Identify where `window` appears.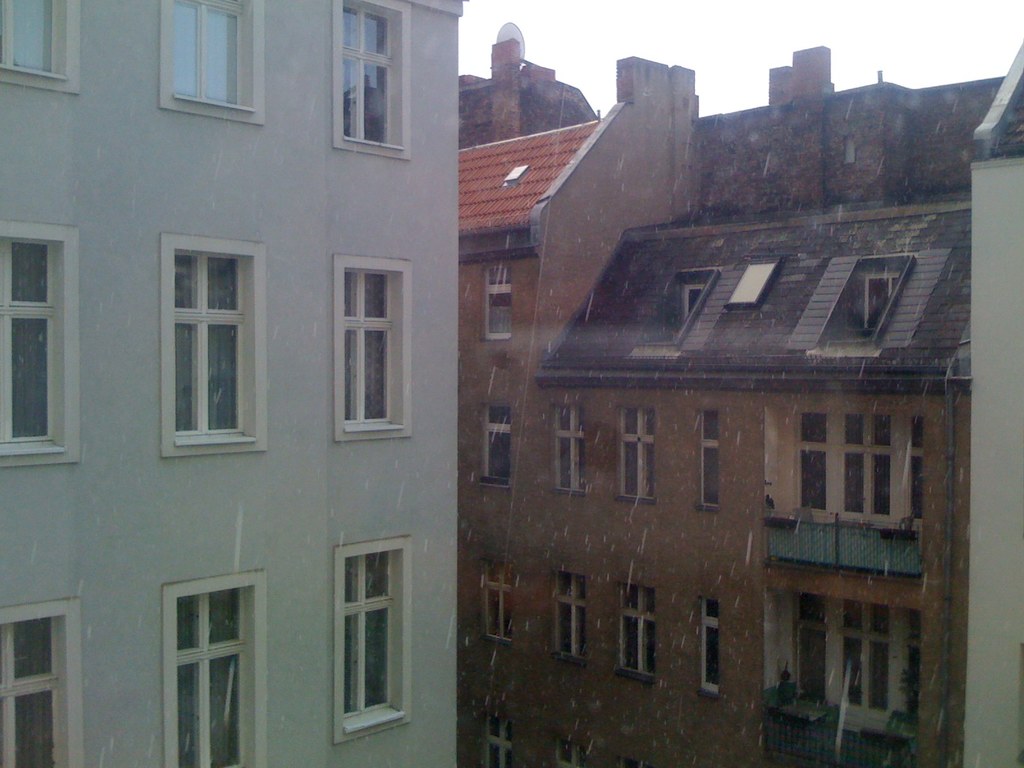
Appears at <region>480, 403, 511, 490</region>.
